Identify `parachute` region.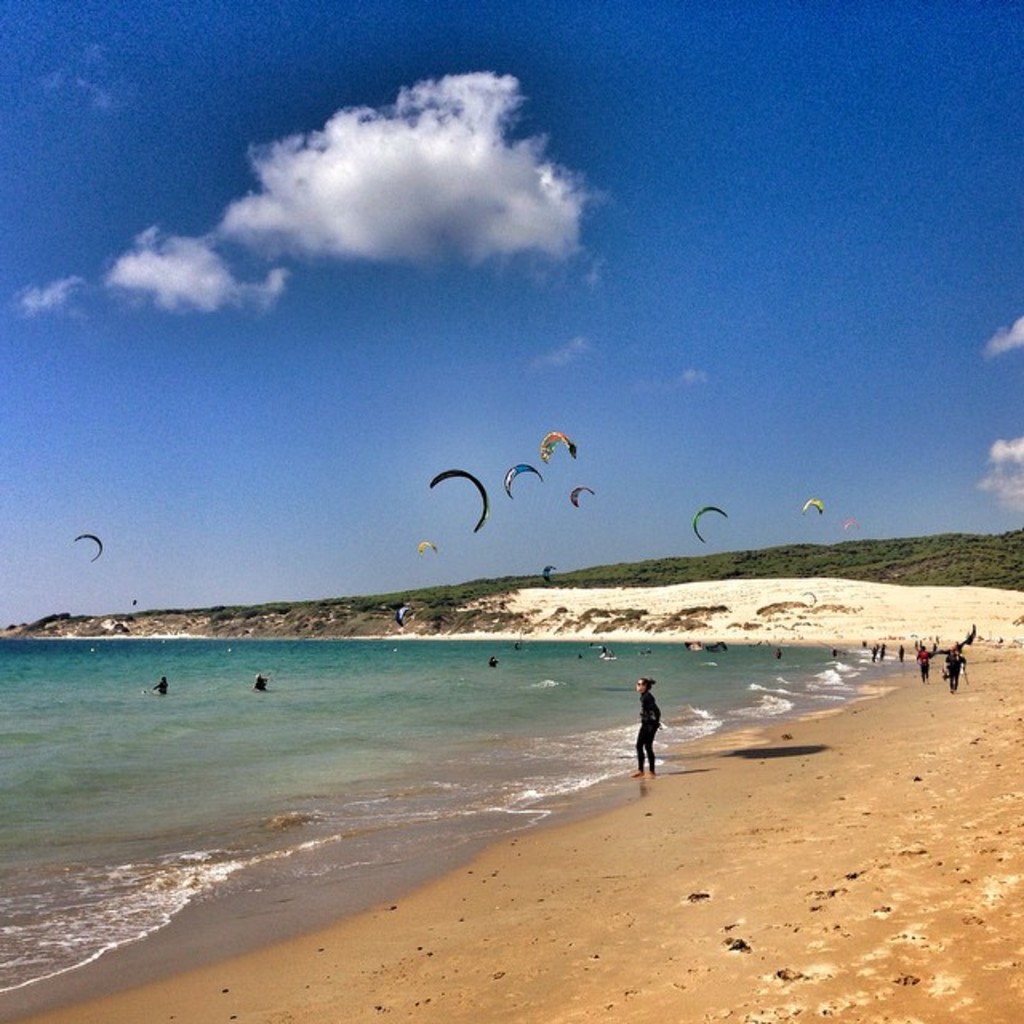
Region: detection(390, 600, 411, 624).
